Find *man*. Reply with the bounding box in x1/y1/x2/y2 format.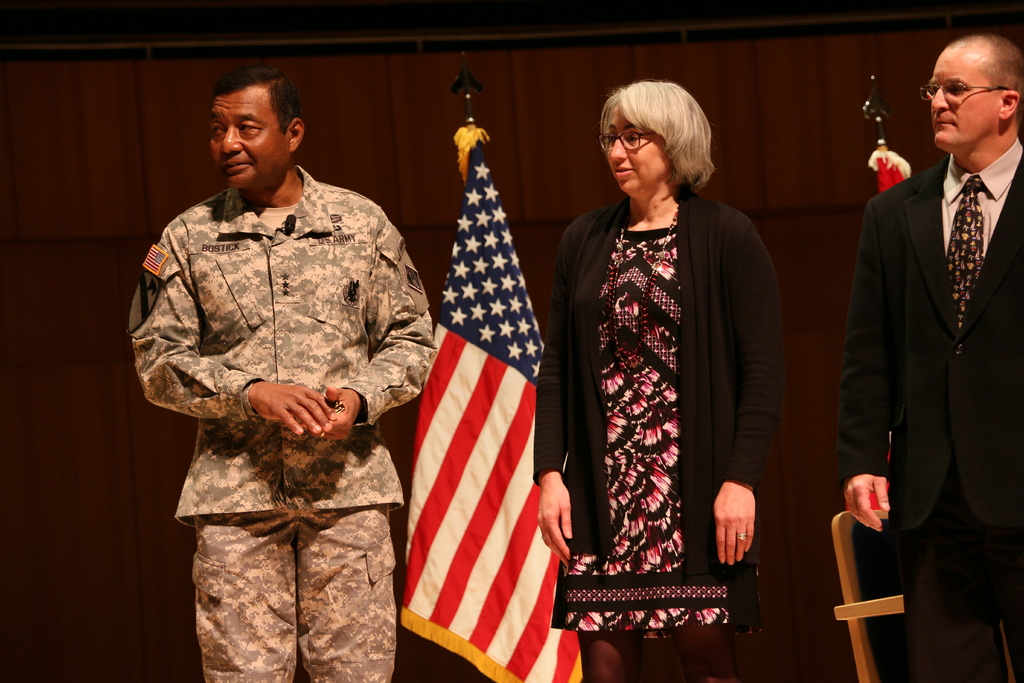
125/63/431/682.
